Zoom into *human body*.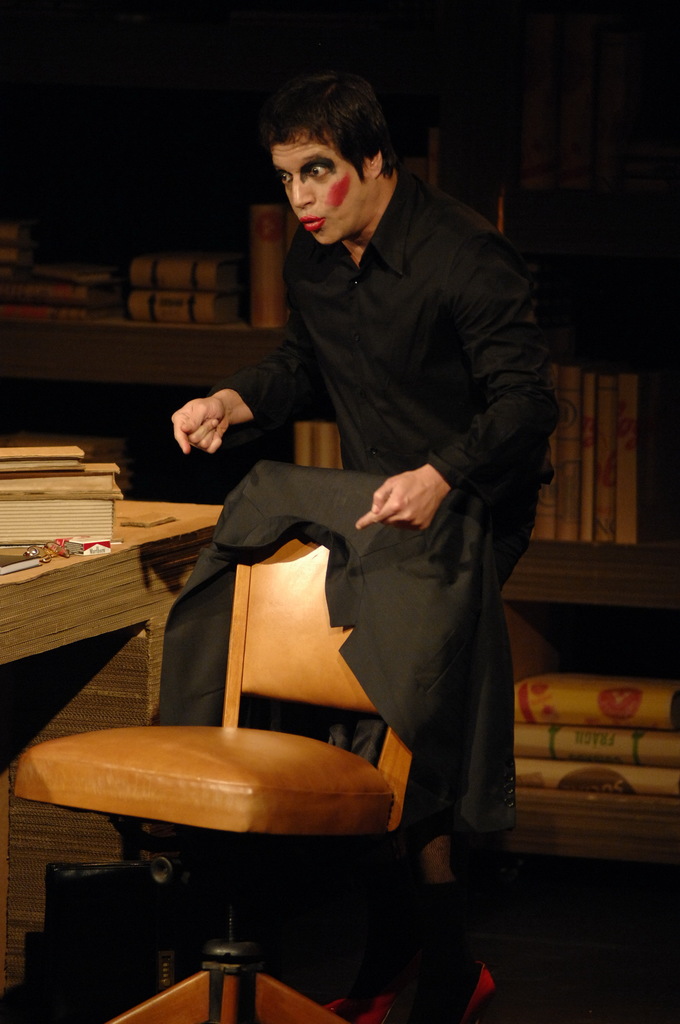
Zoom target: box(163, 88, 547, 1023).
